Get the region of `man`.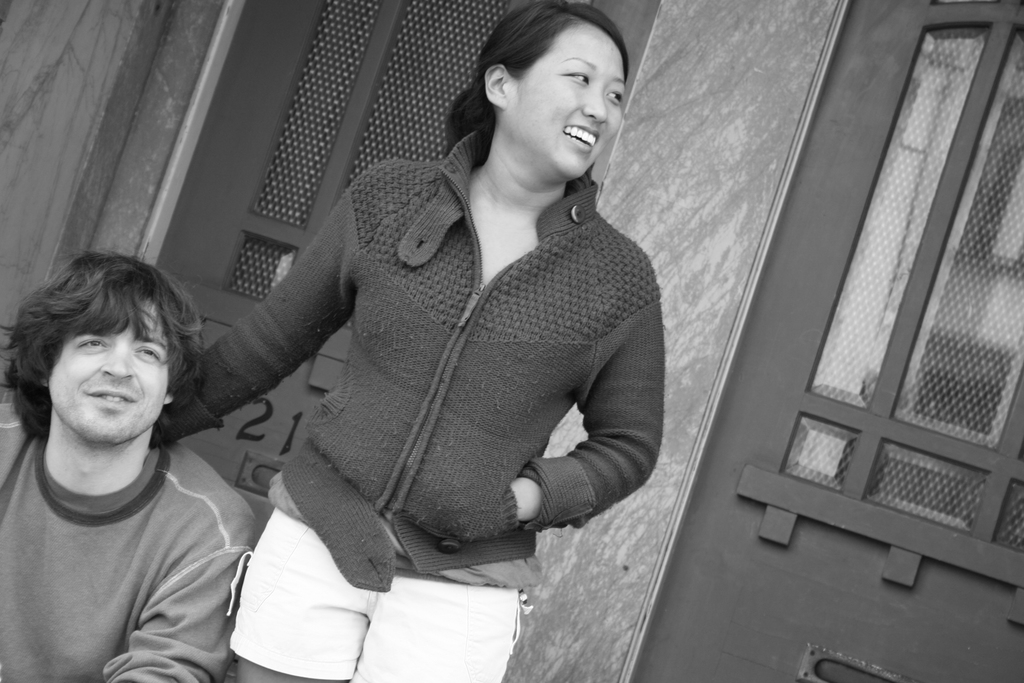
bbox=[0, 234, 303, 677].
